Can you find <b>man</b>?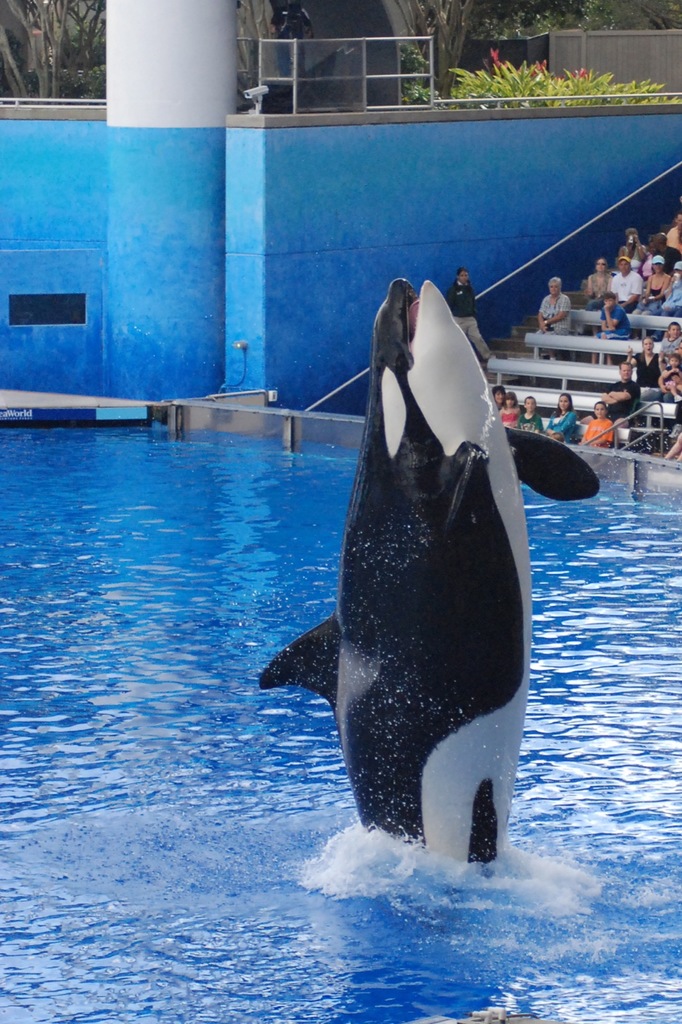
Yes, bounding box: 661 211 681 249.
